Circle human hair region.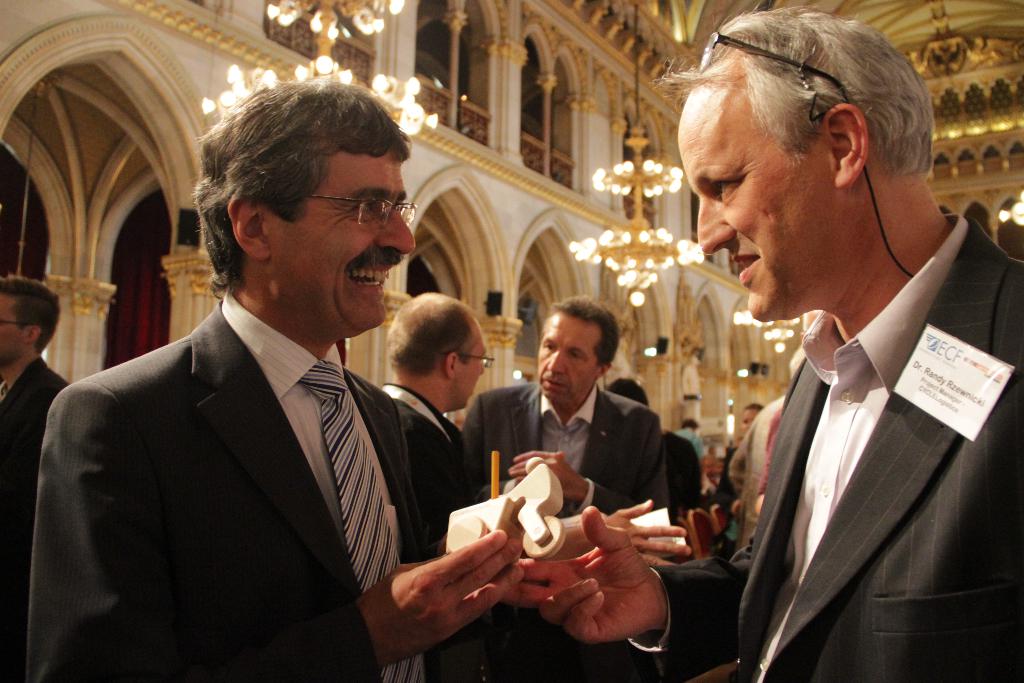
Region: bbox=(745, 400, 765, 411).
